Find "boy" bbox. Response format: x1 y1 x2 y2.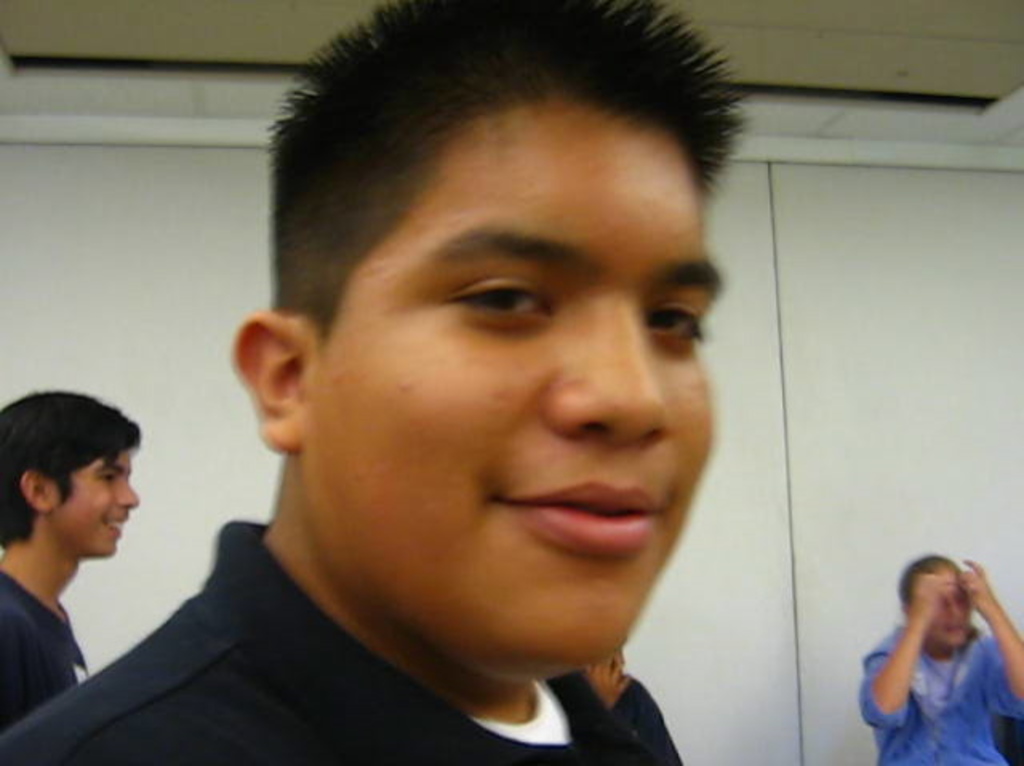
859 557 1022 764.
